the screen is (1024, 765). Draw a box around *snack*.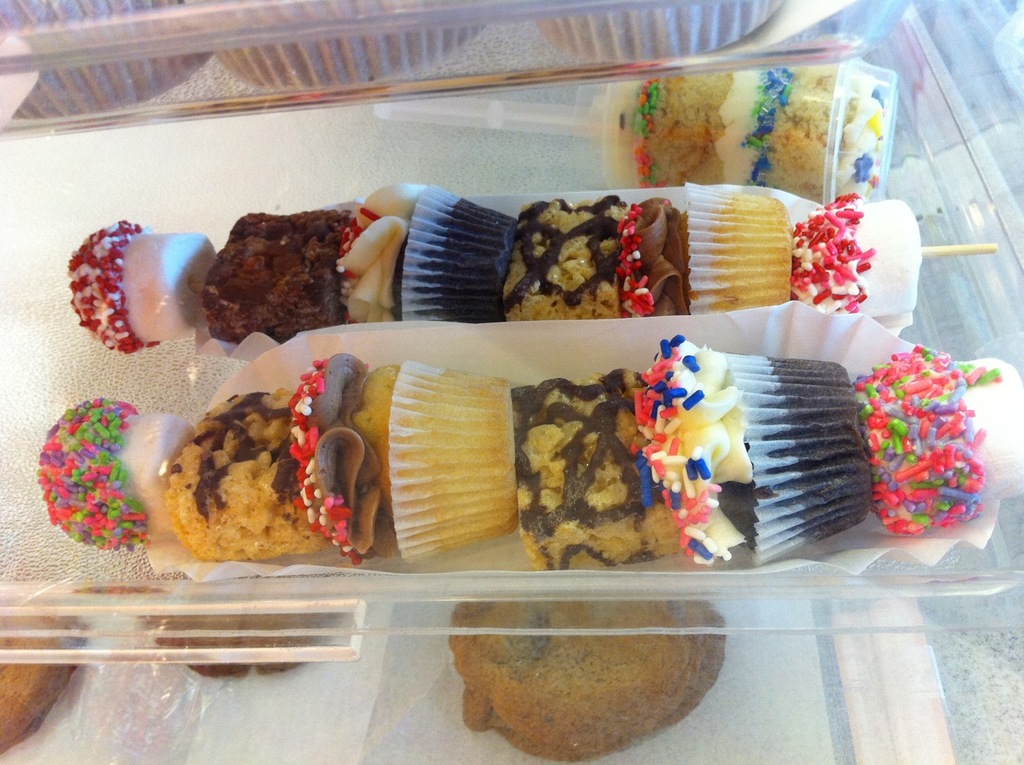
x1=514, y1=197, x2=629, y2=315.
